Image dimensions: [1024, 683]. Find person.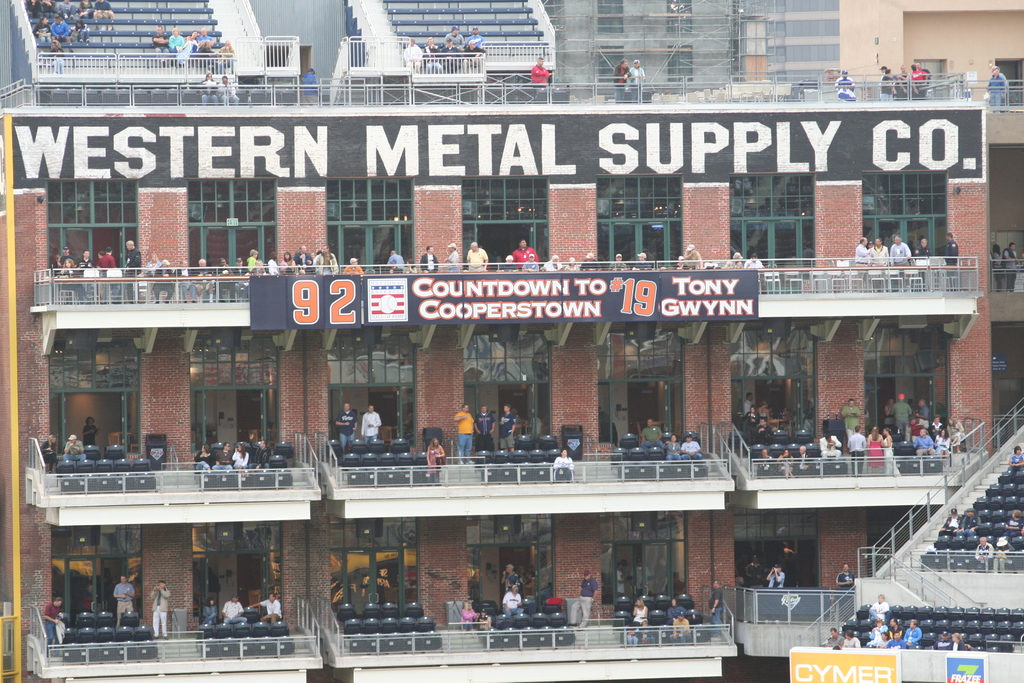
<box>195,441,213,474</box>.
